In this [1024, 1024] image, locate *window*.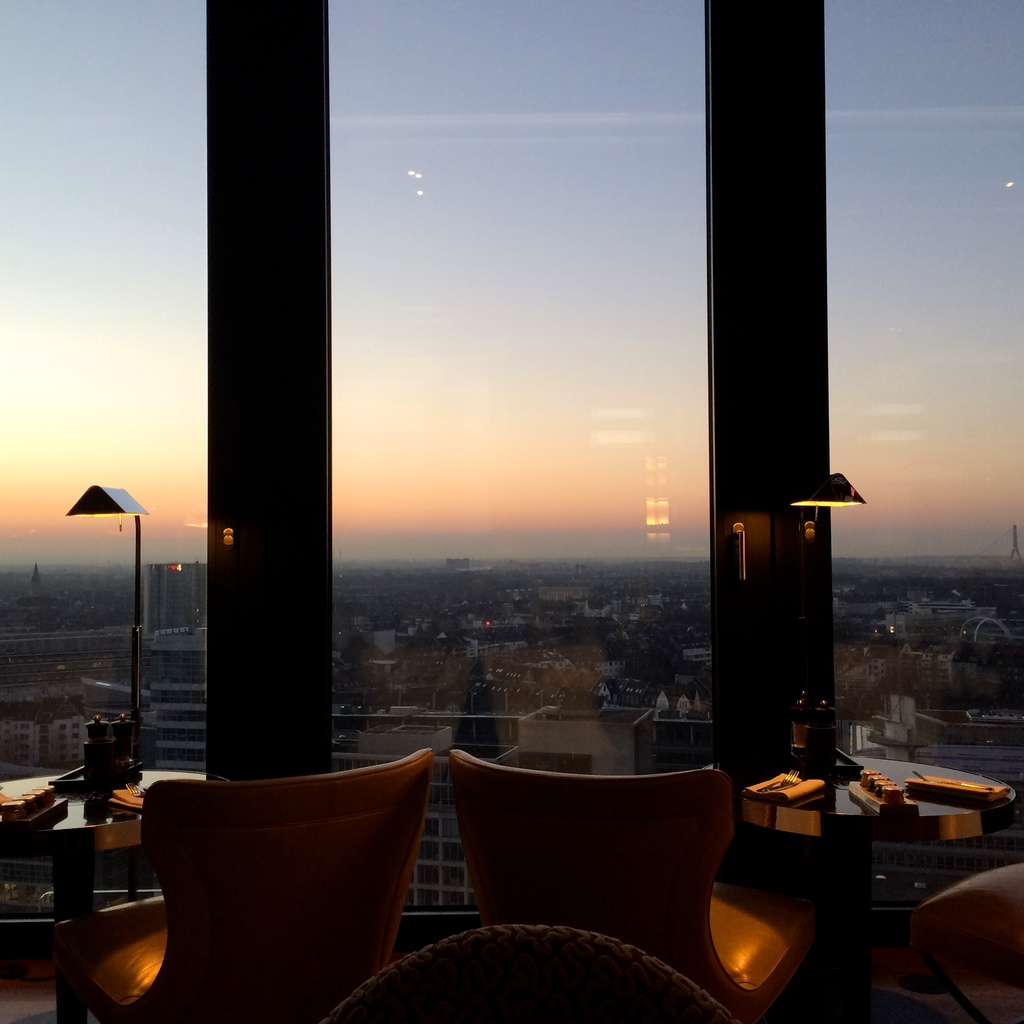
Bounding box: region(0, 0, 1023, 1023).
